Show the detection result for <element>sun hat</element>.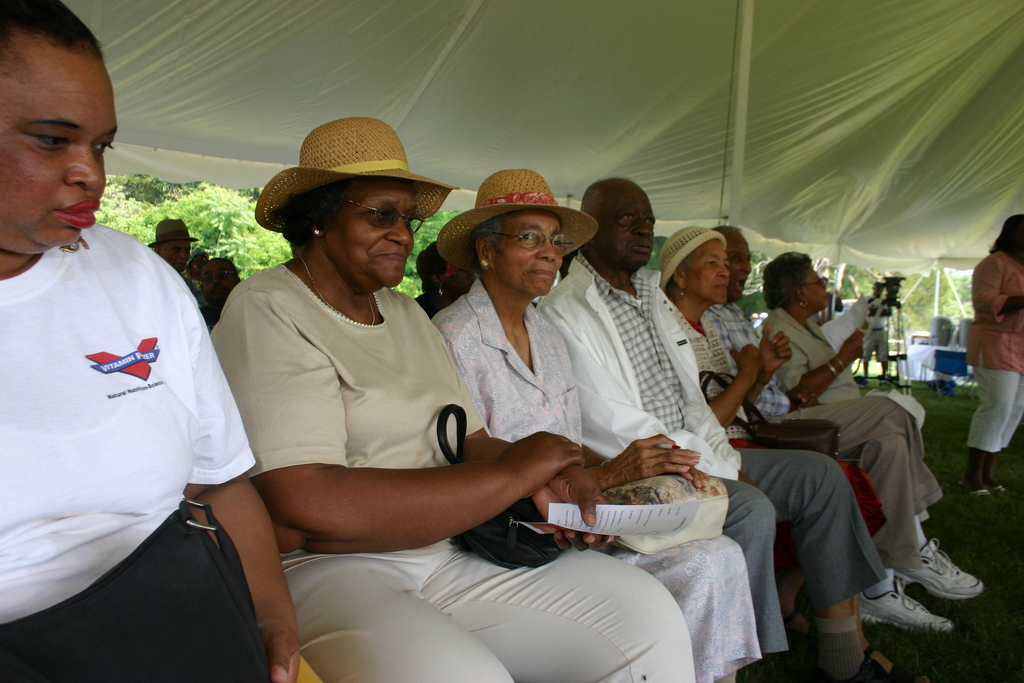
[145,213,198,242].
